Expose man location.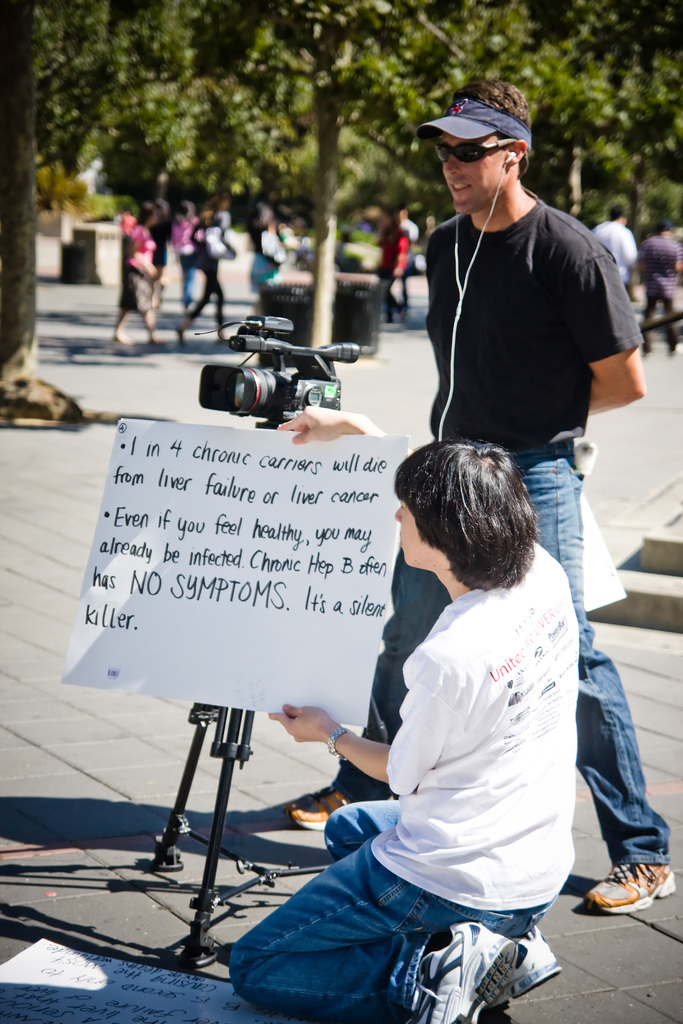
Exposed at 226:404:584:1023.
